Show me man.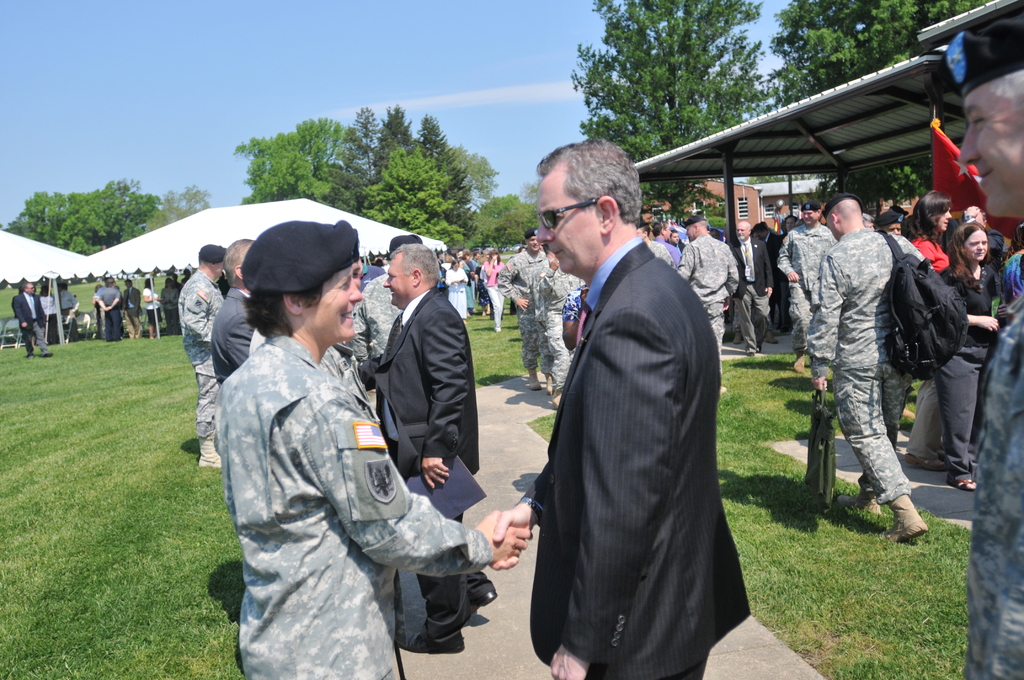
man is here: 491 136 752 679.
